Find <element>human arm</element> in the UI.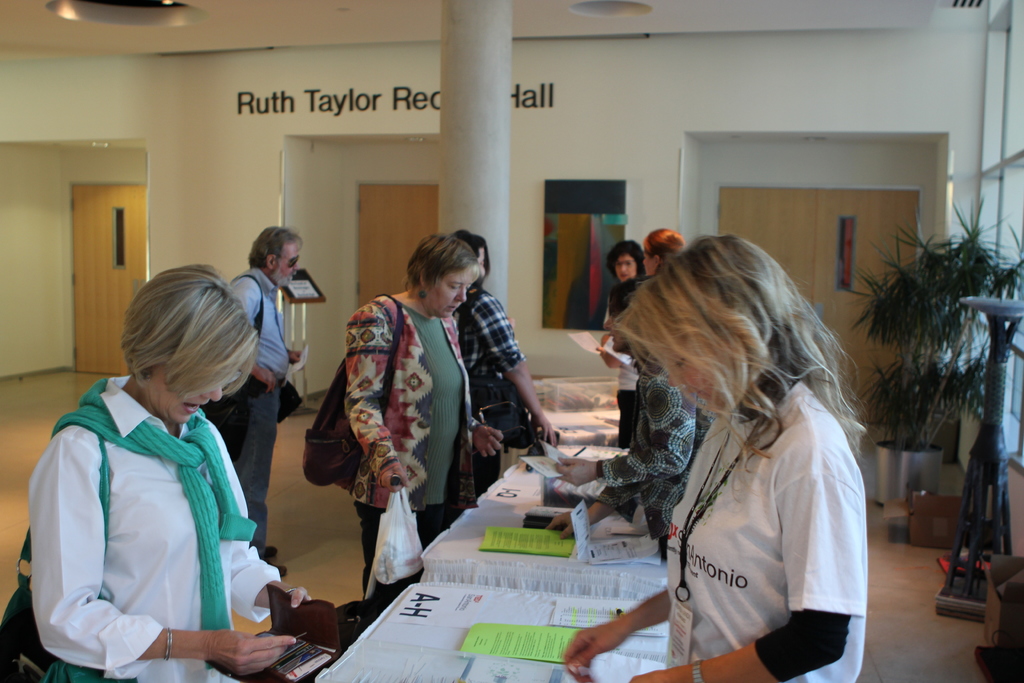
UI element at pyautogui.locateOnScreen(216, 438, 314, 621).
